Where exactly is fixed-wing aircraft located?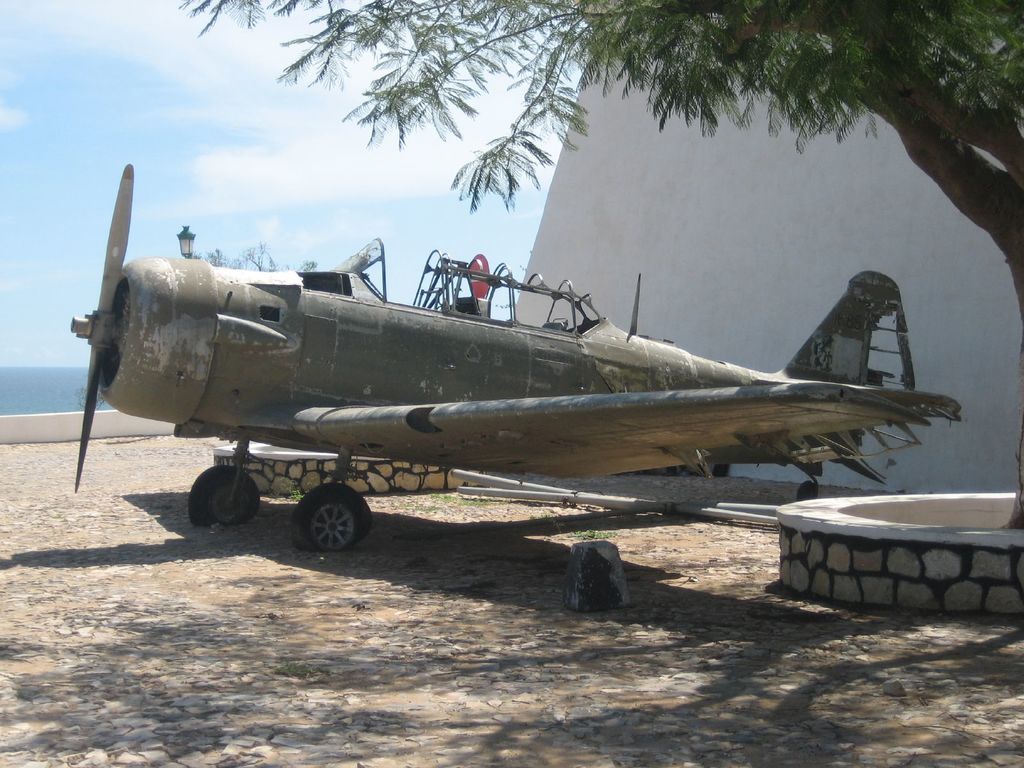
Its bounding box is bbox(65, 164, 964, 563).
